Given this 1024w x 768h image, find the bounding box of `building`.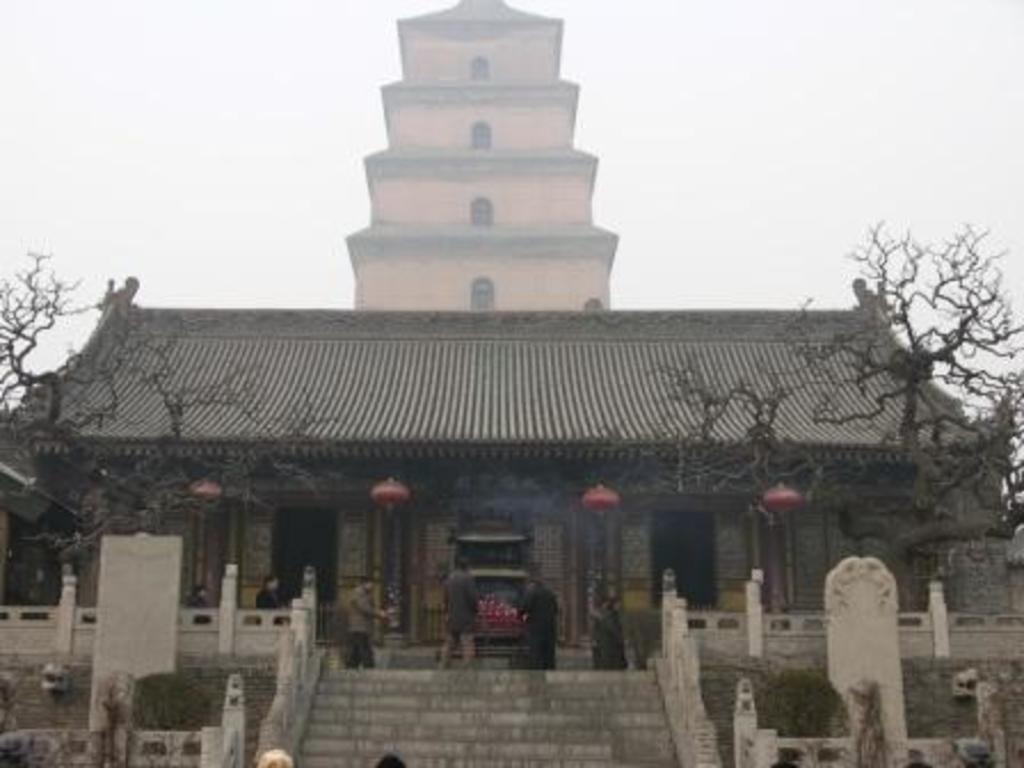
l=2, t=272, r=1003, b=656.
